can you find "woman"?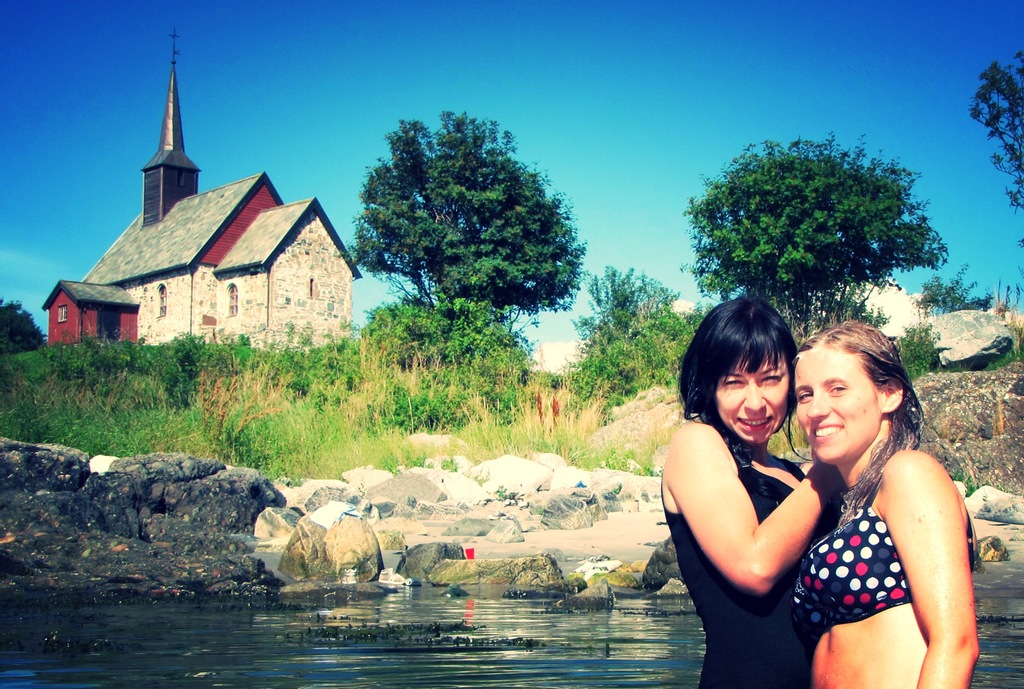
Yes, bounding box: (x1=760, y1=309, x2=978, y2=681).
